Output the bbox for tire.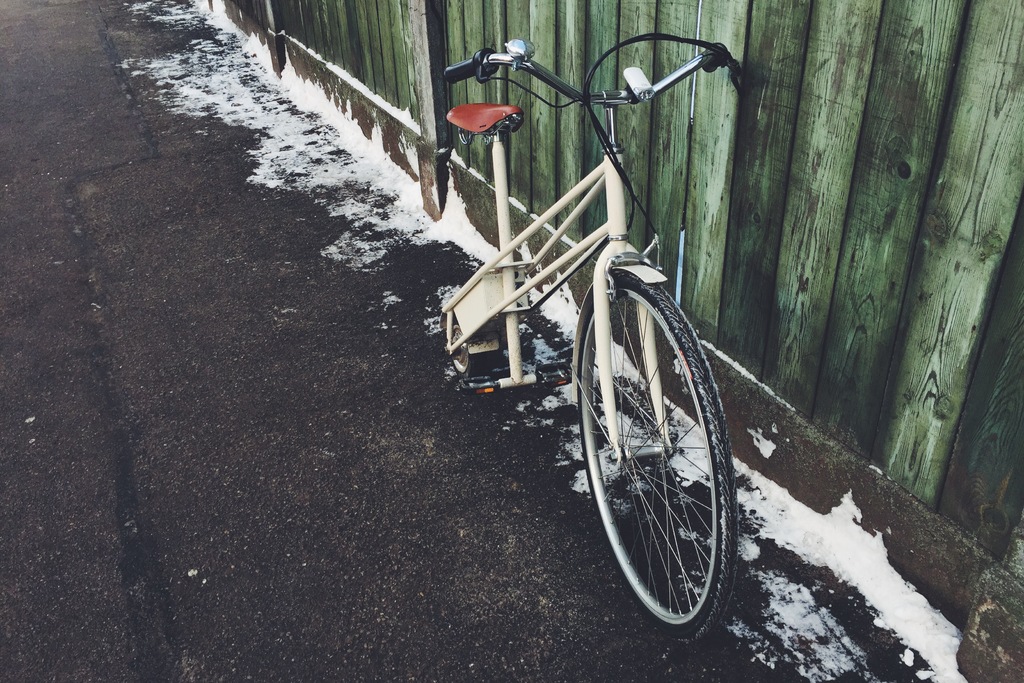
box=[576, 276, 739, 647].
